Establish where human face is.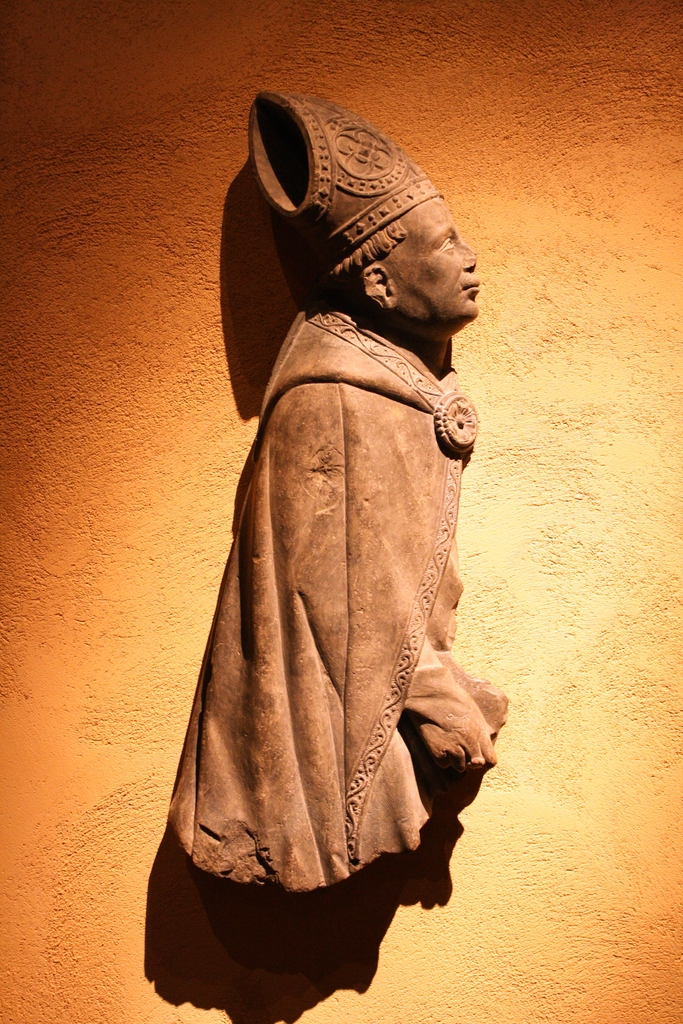
Established at (left=380, top=199, right=480, bottom=319).
